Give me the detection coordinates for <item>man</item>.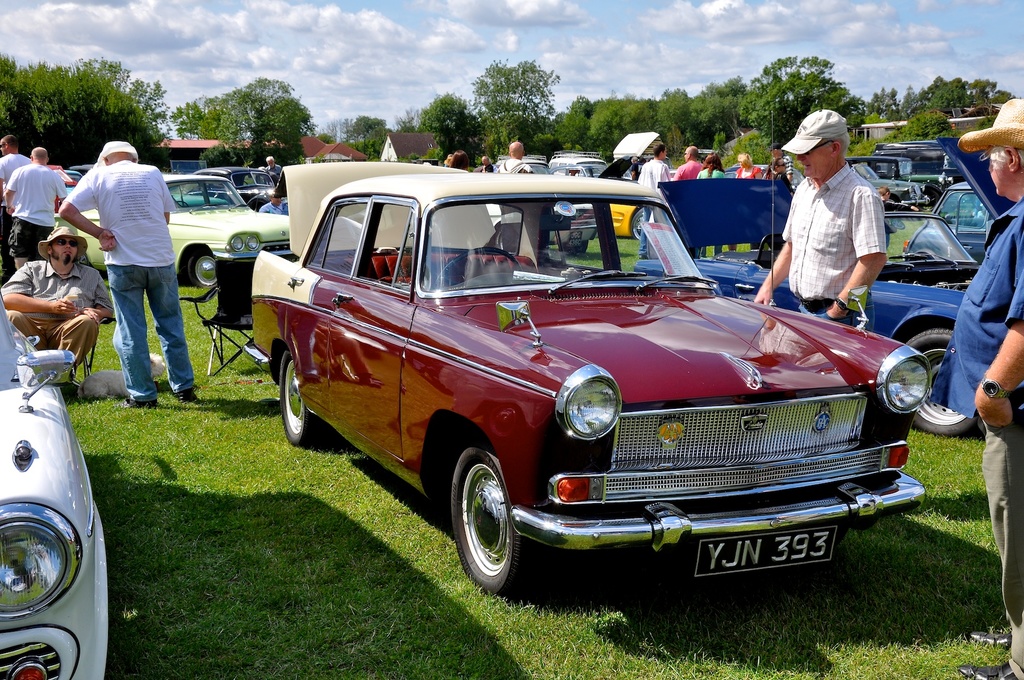
locate(480, 155, 493, 170).
